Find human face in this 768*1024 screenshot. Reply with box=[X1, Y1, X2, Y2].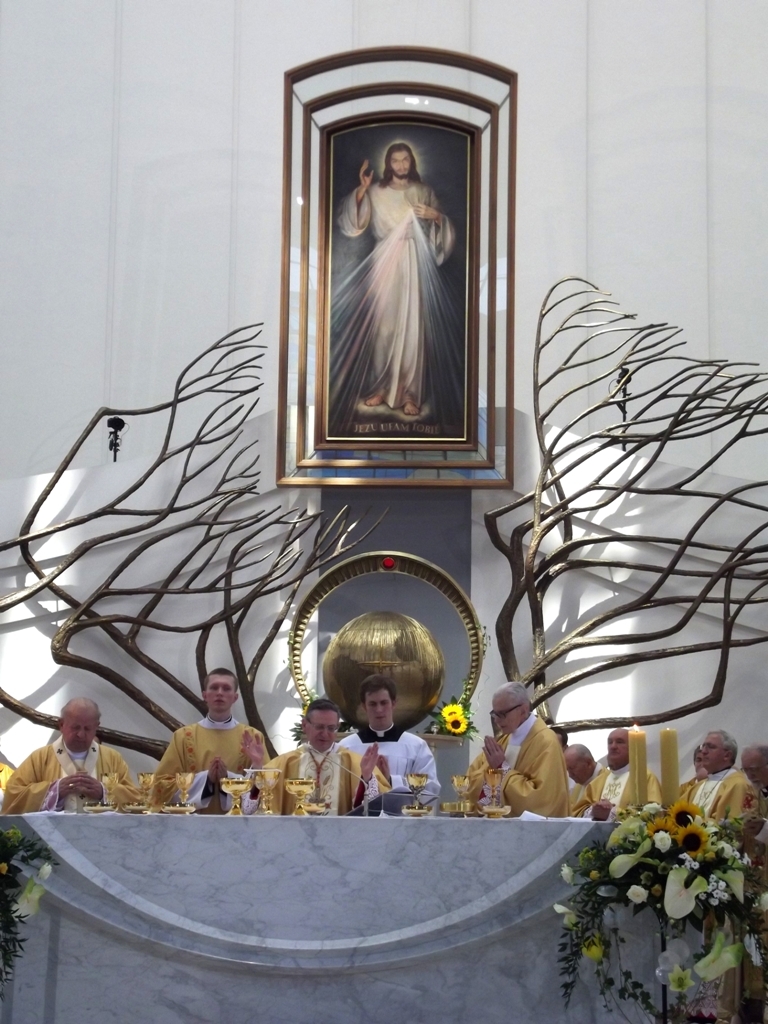
box=[607, 725, 628, 764].
